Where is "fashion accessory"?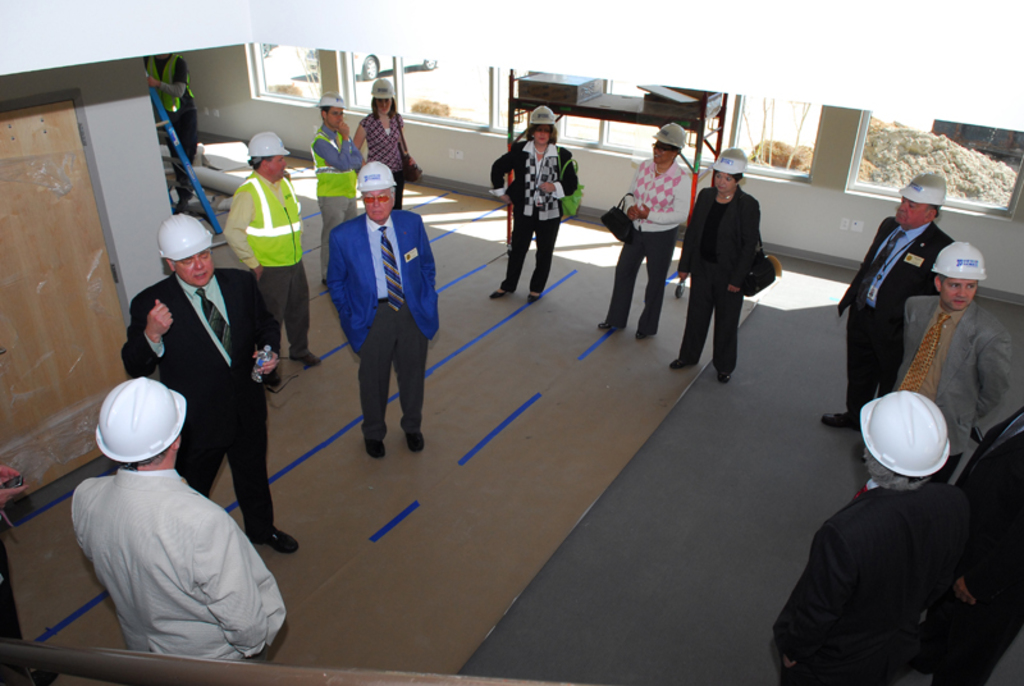
Rect(247, 521, 298, 558).
